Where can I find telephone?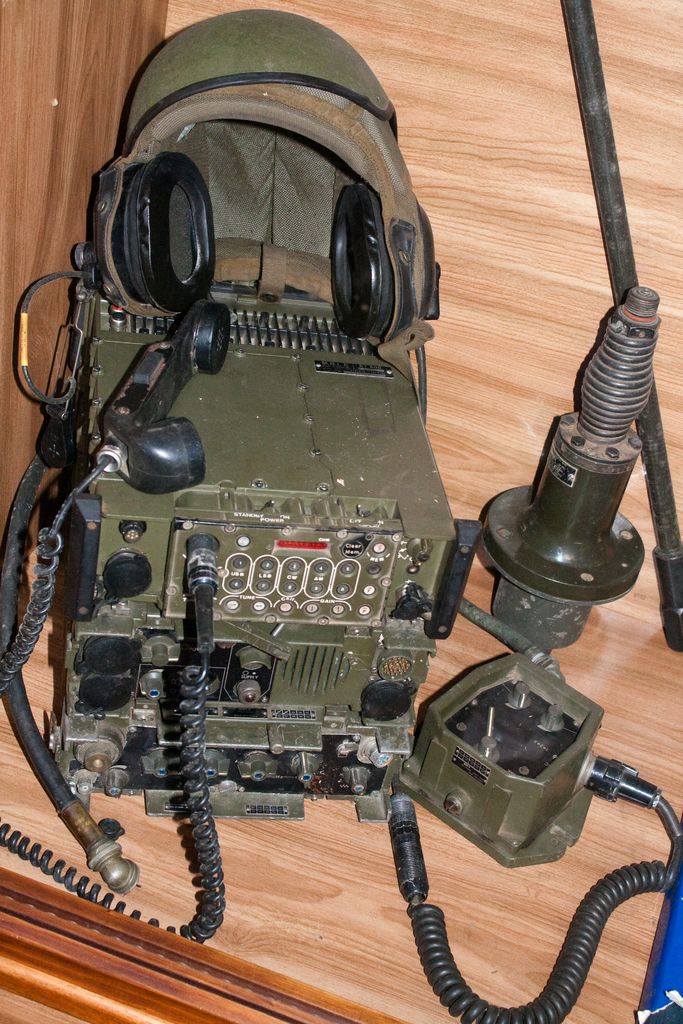
You can find it at 0/284/466/953.
